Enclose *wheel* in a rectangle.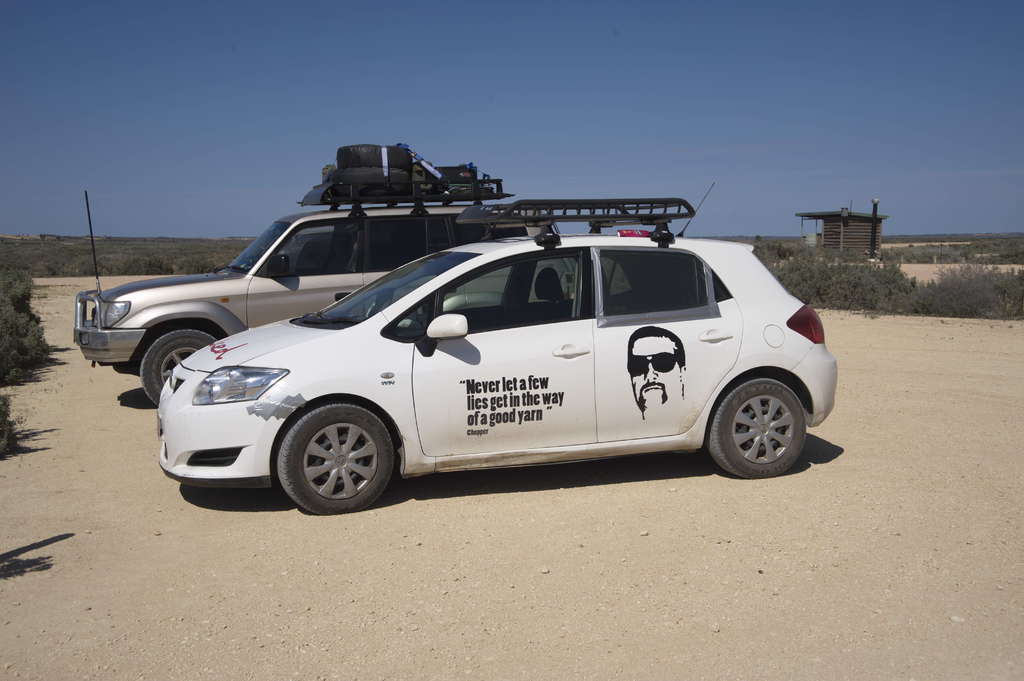
region(273, 402, 402, 504).
